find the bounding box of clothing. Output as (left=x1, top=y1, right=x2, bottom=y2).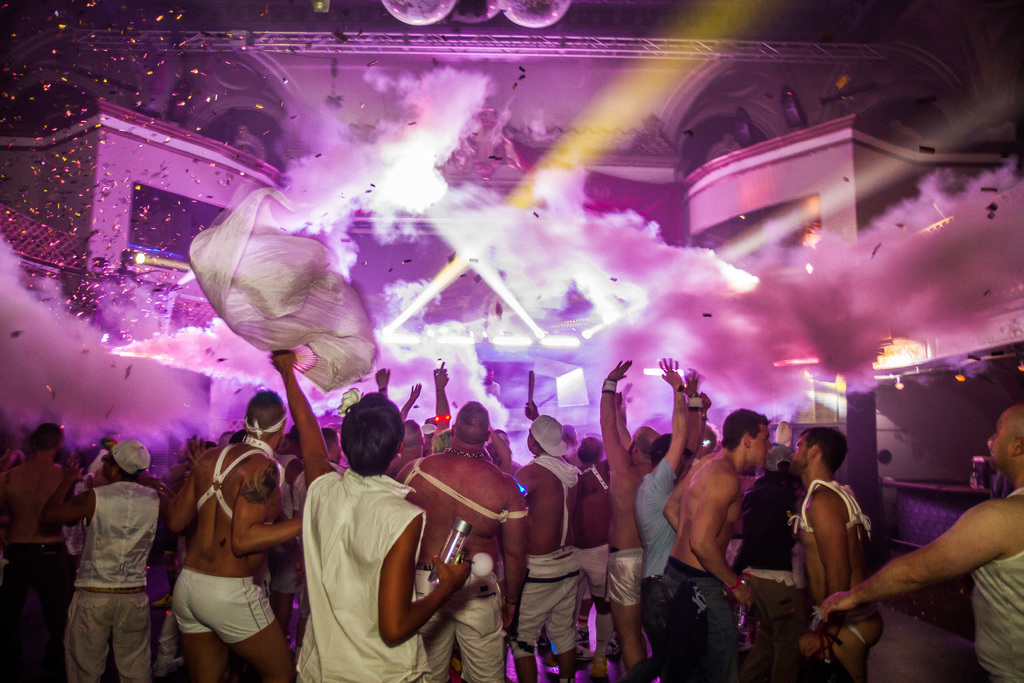
(left=632, top=459, right=680, bottom=682).
